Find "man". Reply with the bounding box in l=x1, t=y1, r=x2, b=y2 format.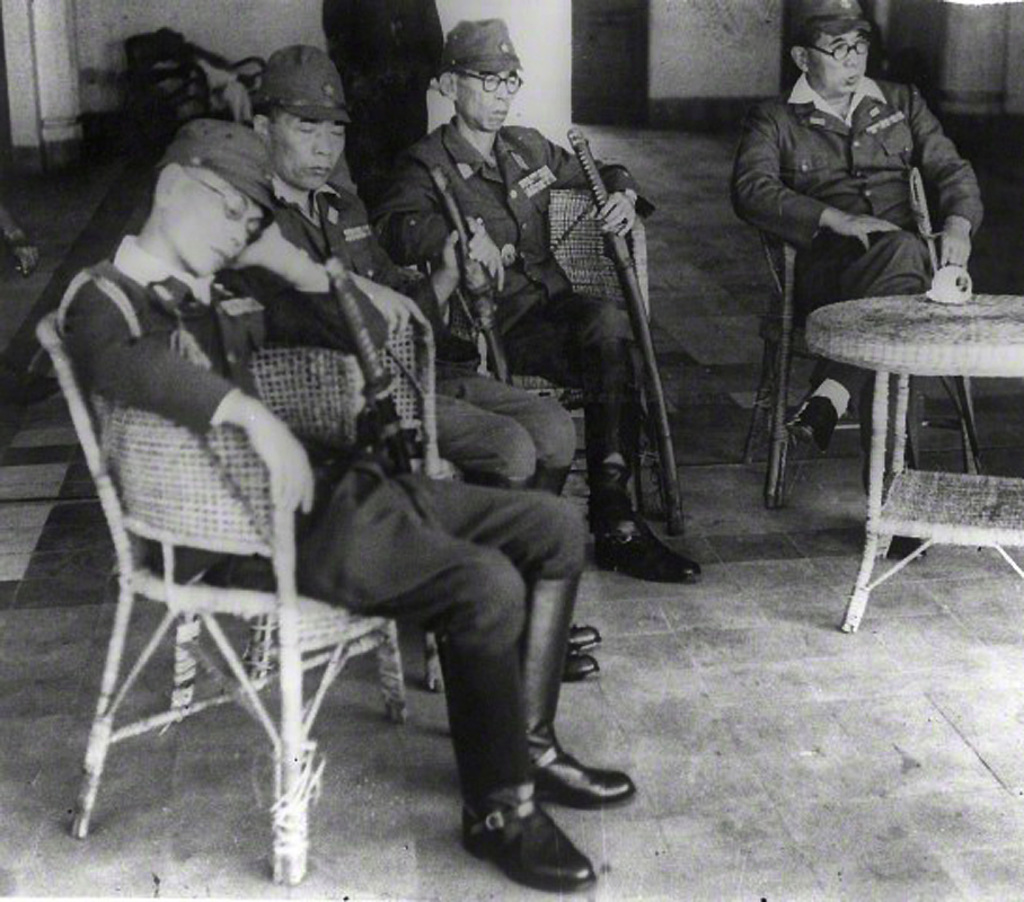
l=727, t=0, r=994, b=550.
